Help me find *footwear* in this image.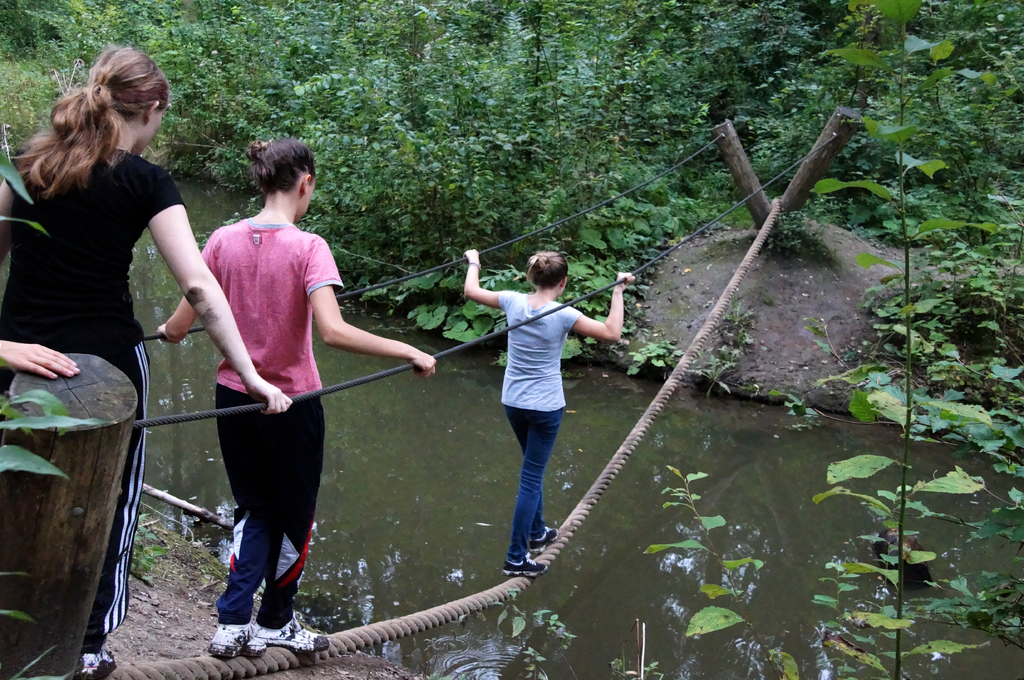
Found it: (x1=241, y1=613, x2=331, y2=658).
